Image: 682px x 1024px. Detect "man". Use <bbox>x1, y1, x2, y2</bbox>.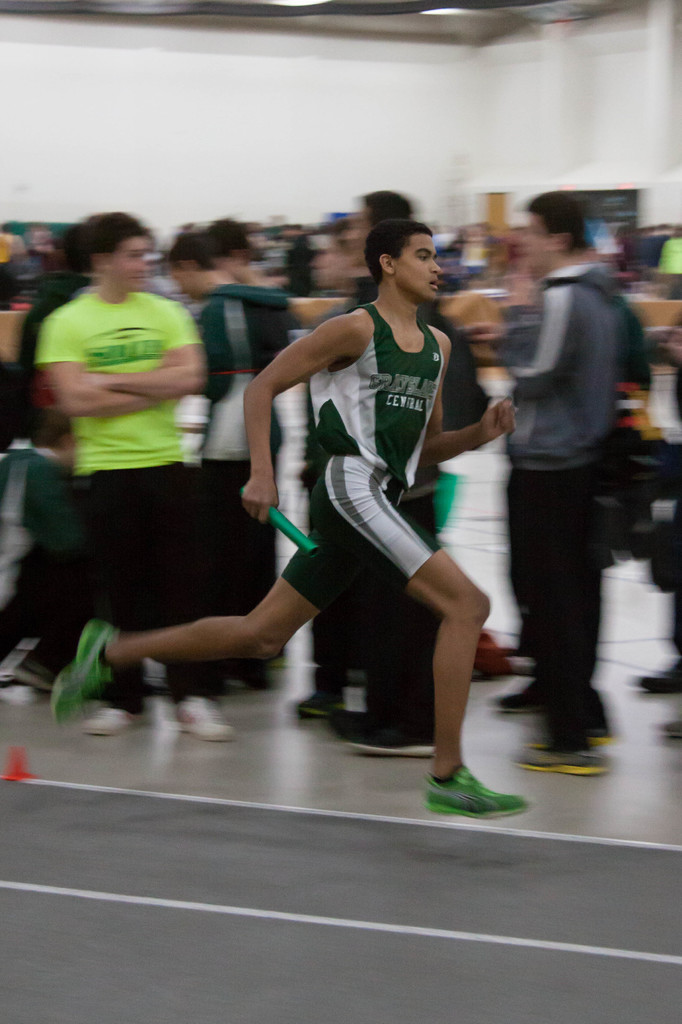
<bbox>157, 232, 323, 717</bbox>.
